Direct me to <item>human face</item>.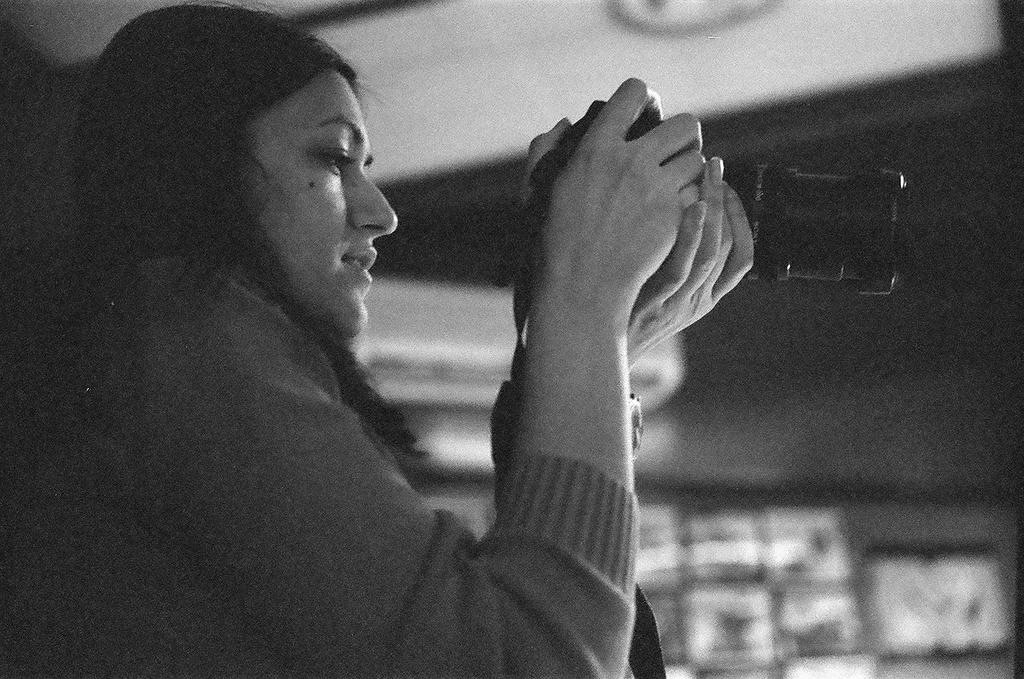
Direction: {"x1": 249, "y1": 68, "x2": 397, "y2": 342}.
